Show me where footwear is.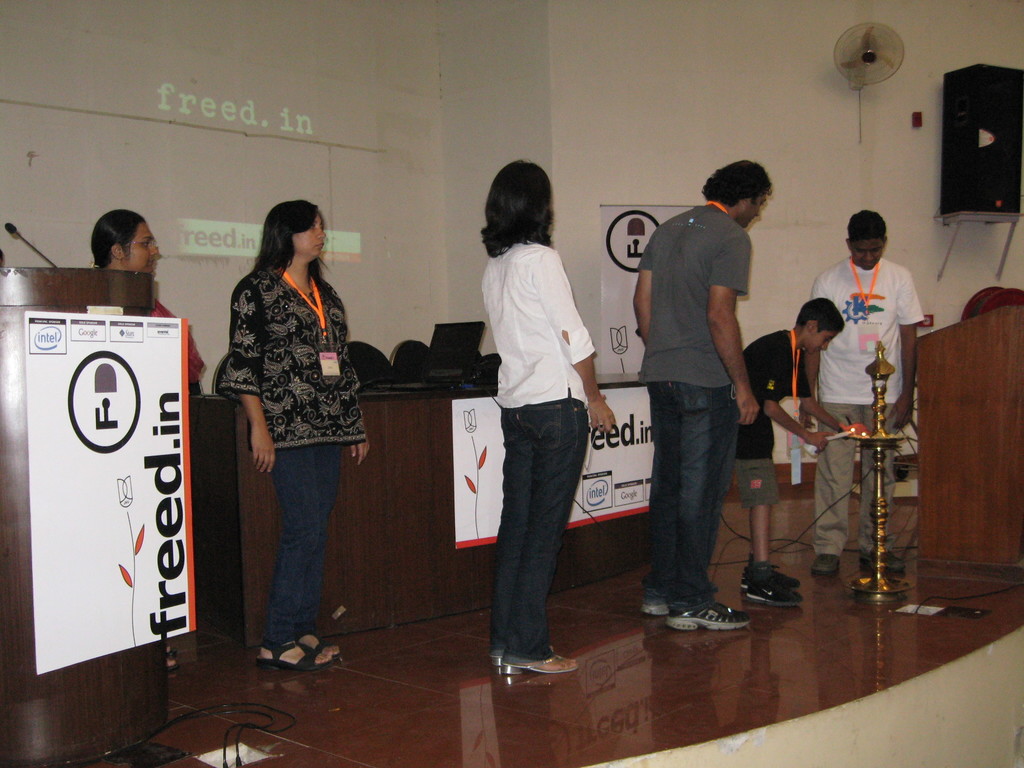
footwear is at 637:606:672:620.
